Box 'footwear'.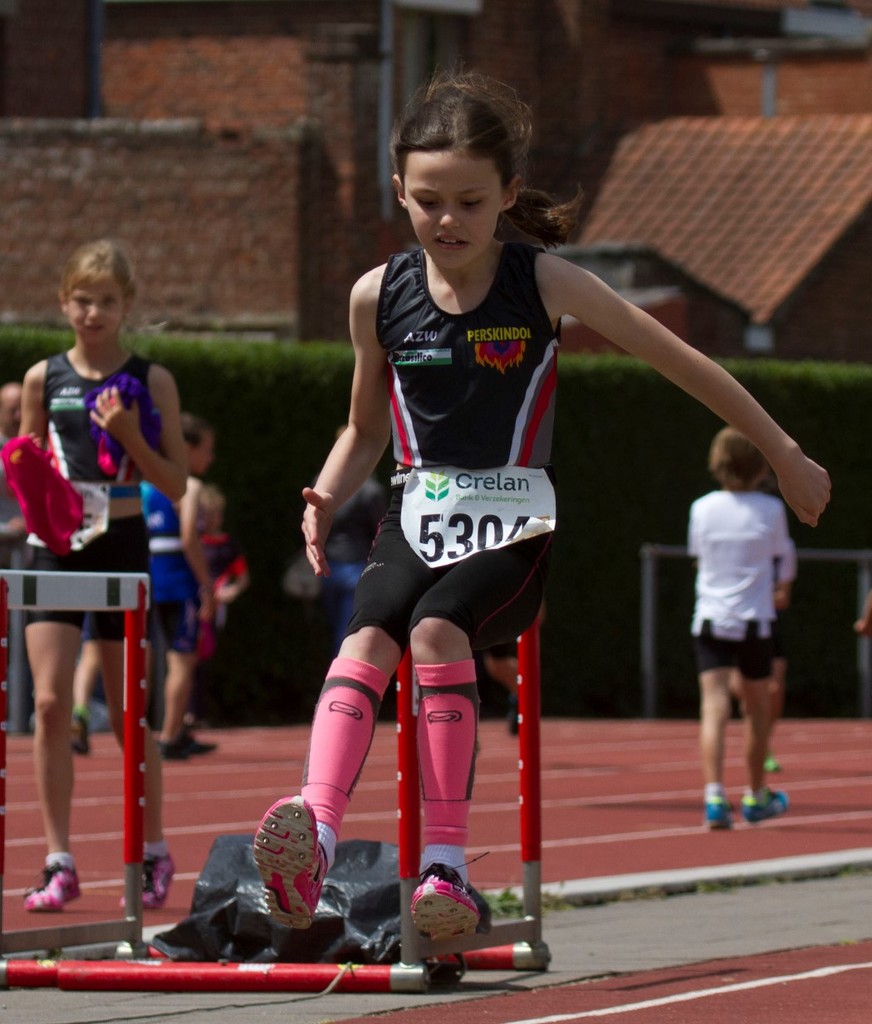
BBox(749, 790, 790, 823).
